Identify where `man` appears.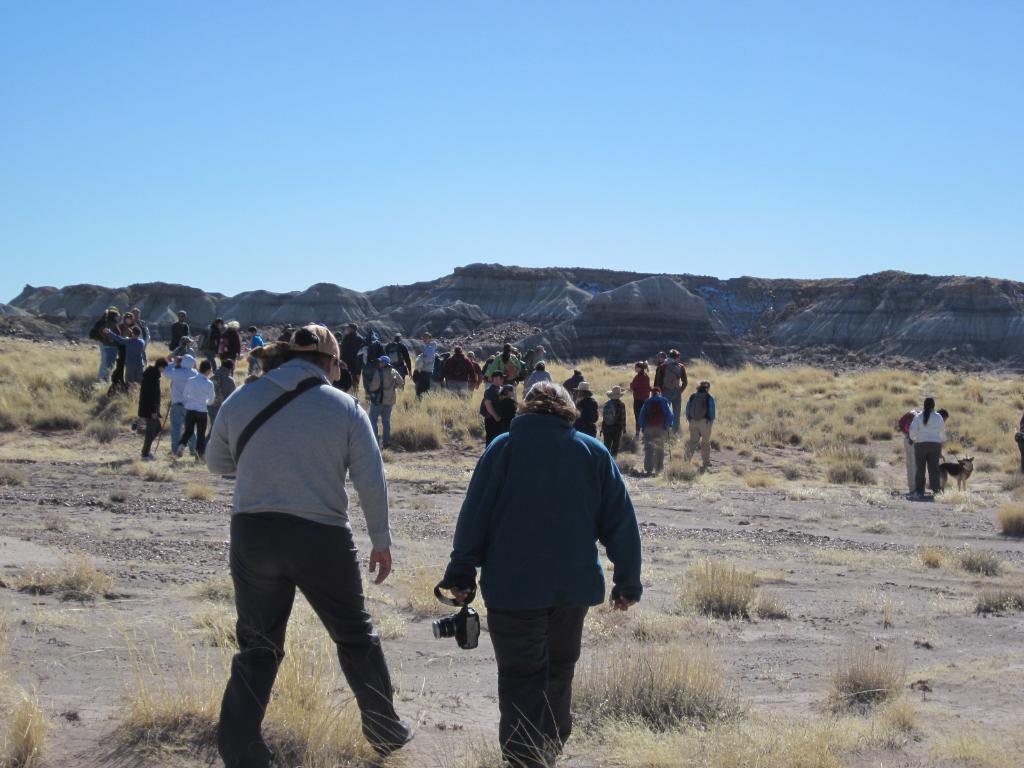
Appears at [x1=202, y1=314, x2=410, y2=761].
